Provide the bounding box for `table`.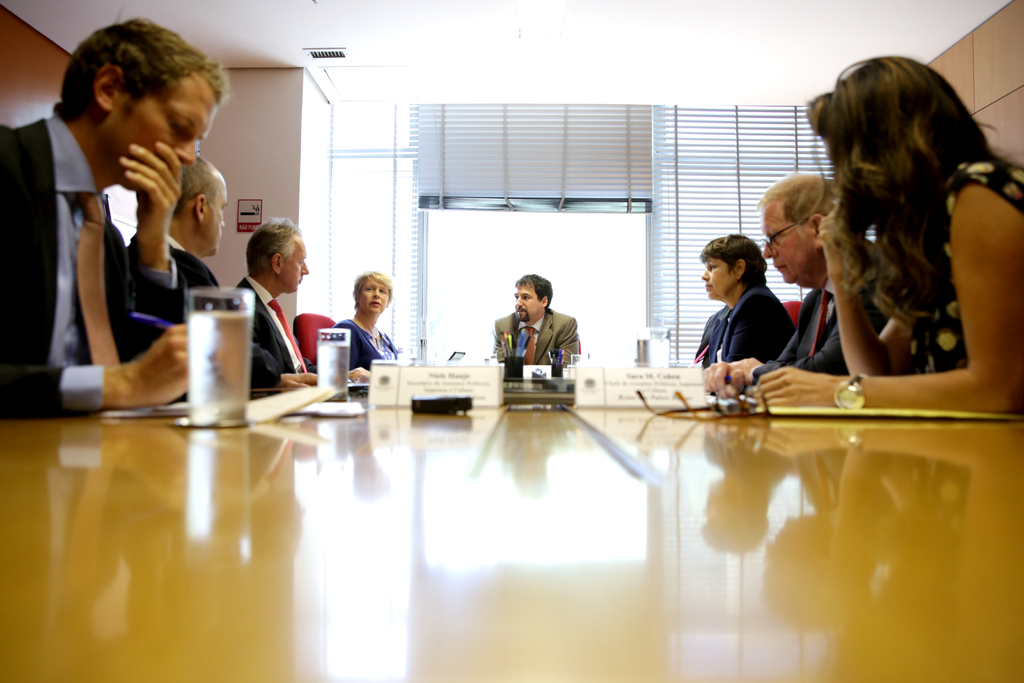
BBox(0, 400, 1021, 682).
